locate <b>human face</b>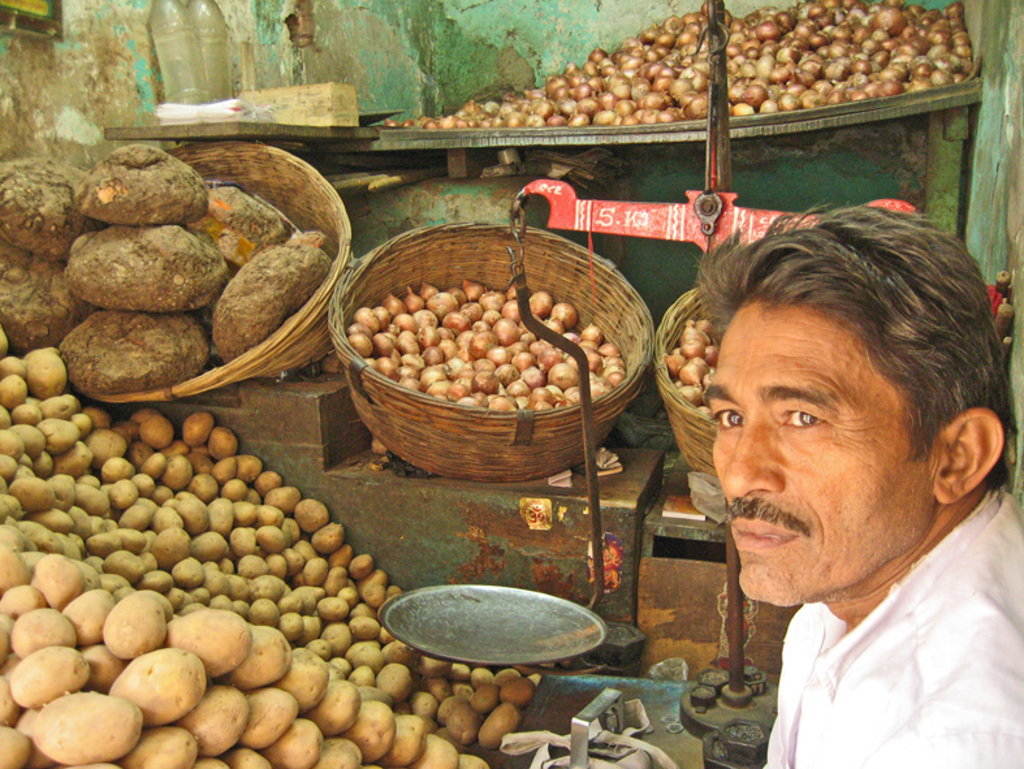
bbox=[708, 301, 939, 597]
